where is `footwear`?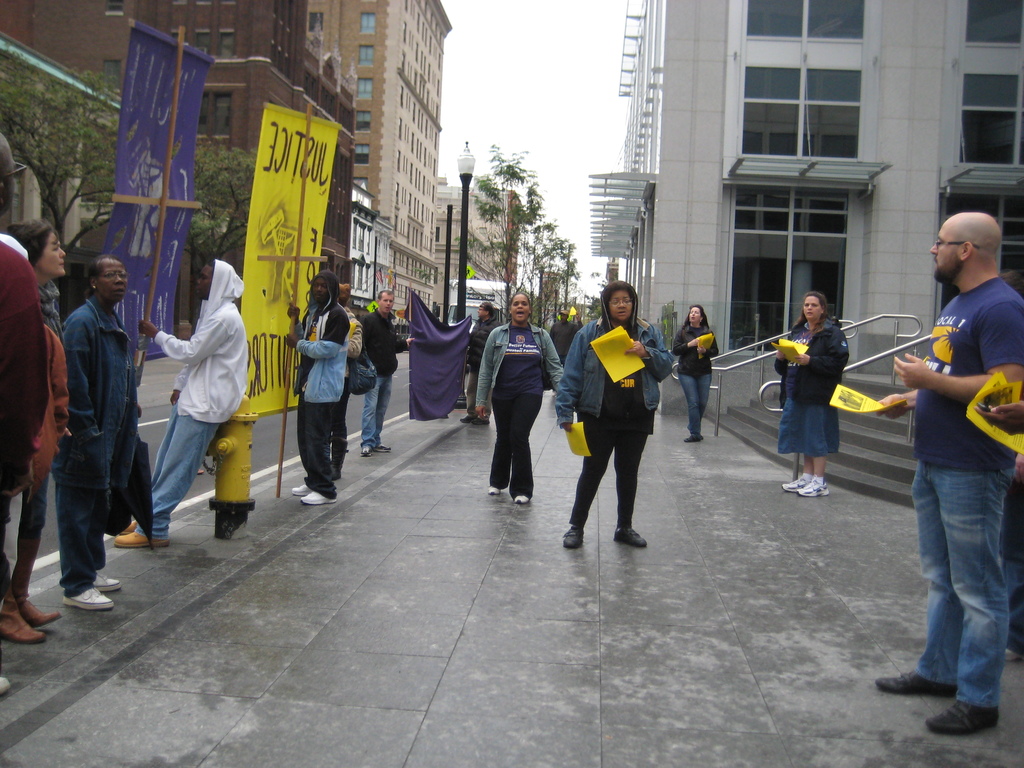
(562, 529, 582, 547).
